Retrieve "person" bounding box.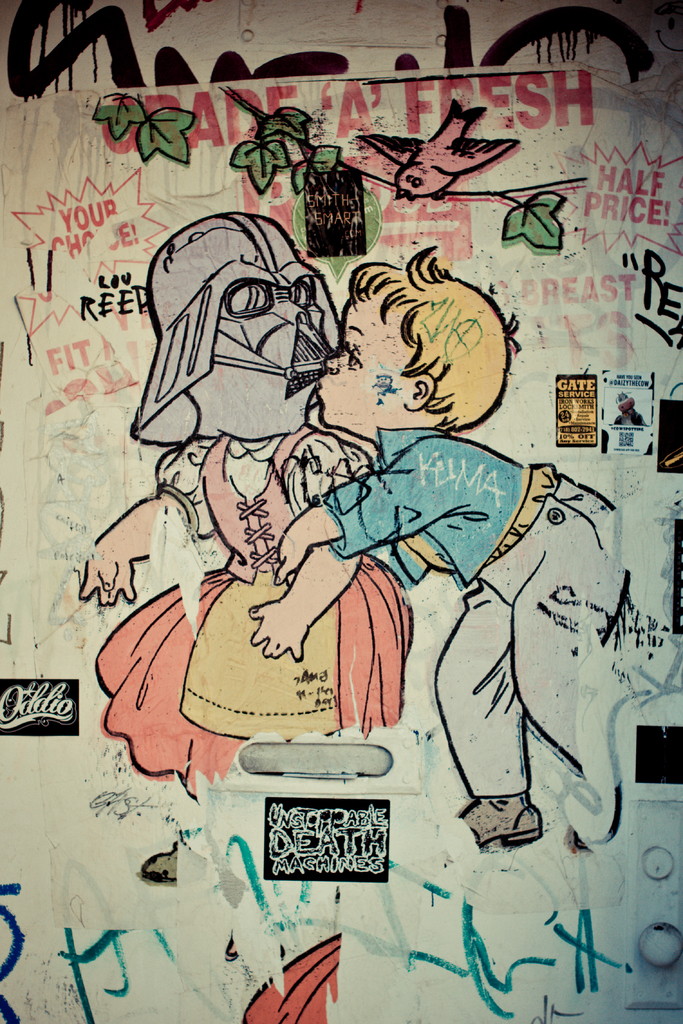
Bounding box: left=76, top=209, right=415, bottom=892.
